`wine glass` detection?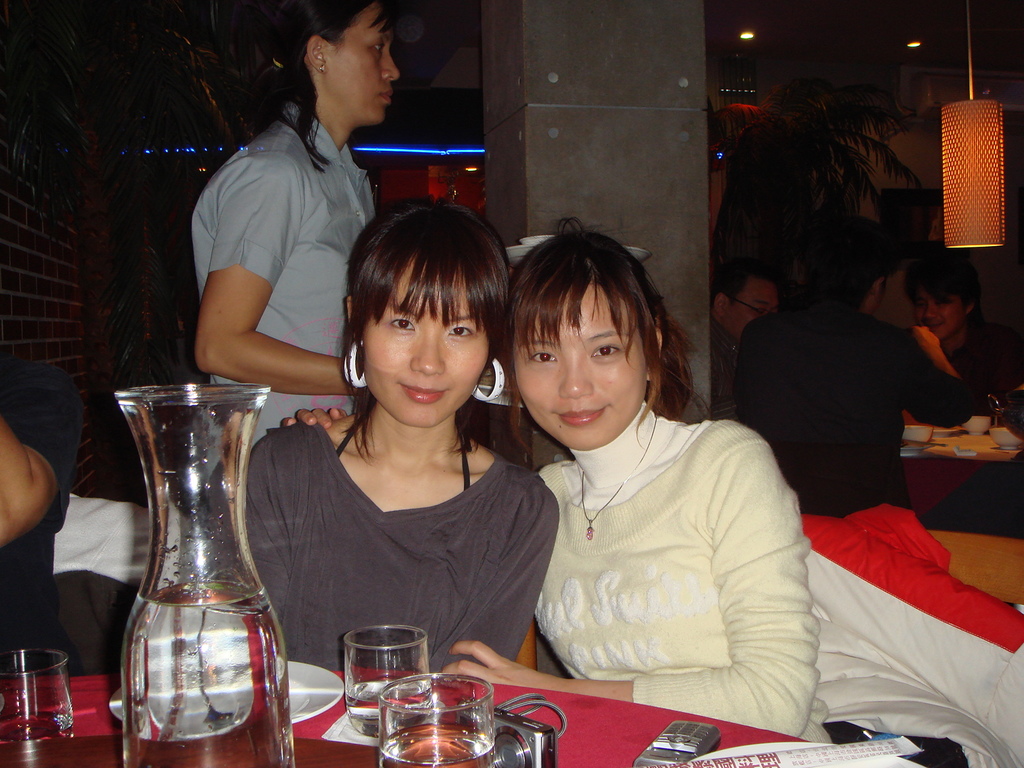
box(0, 650, 76, 736)
